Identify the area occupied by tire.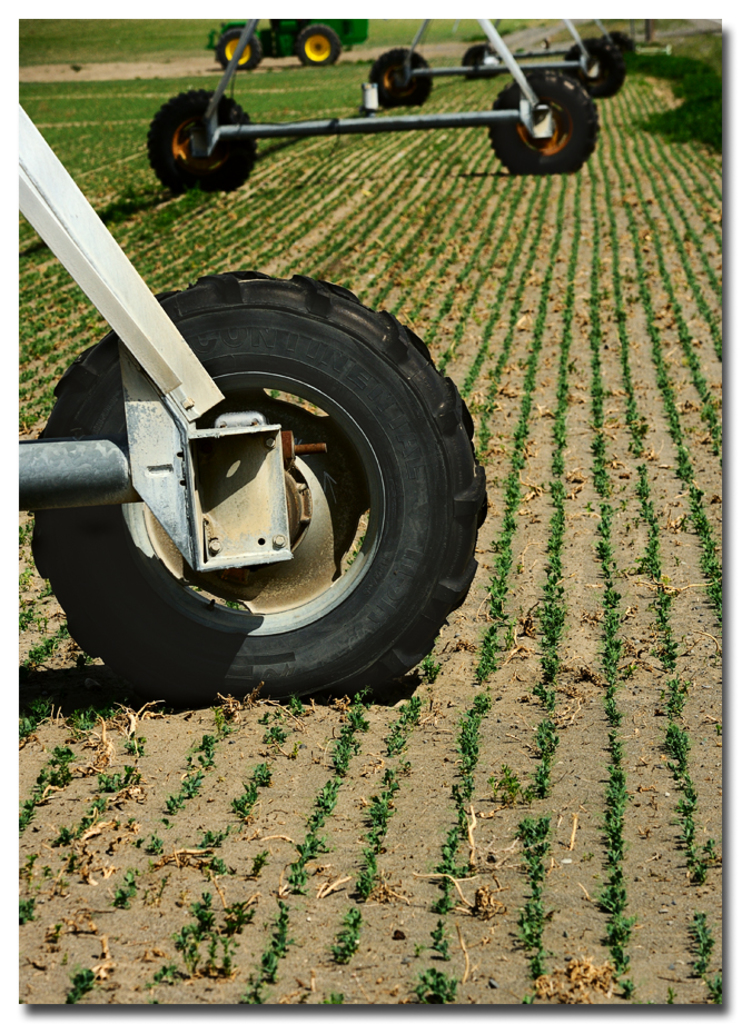
Area: (568, 43, 631, 95).
